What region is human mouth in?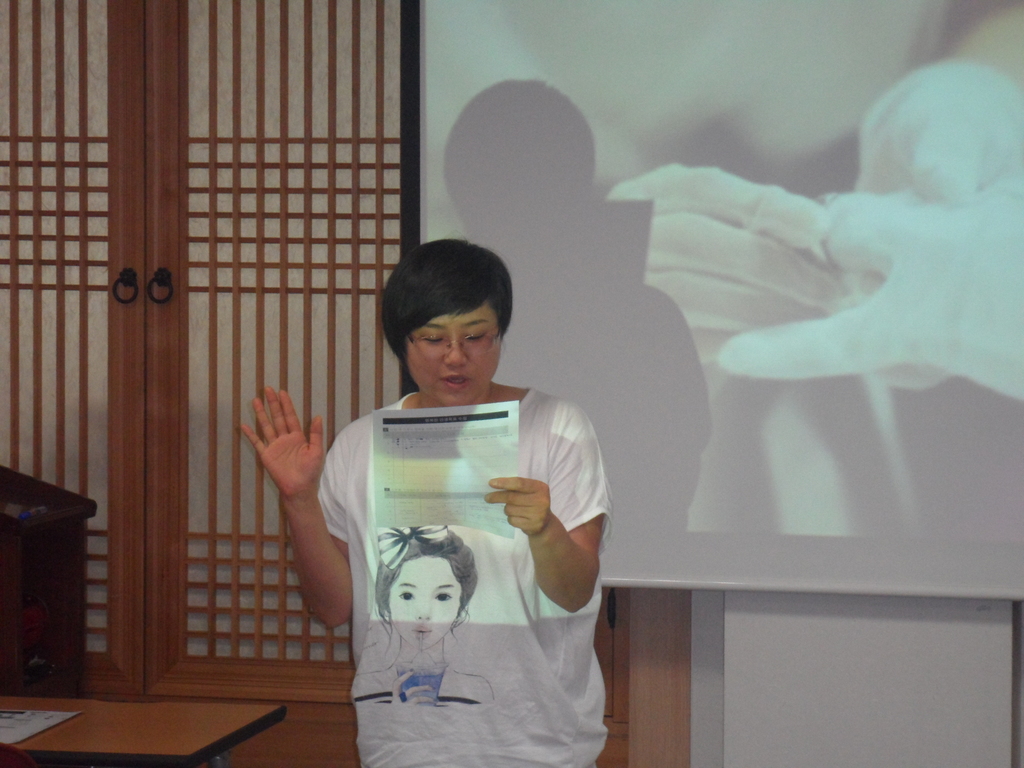
437:375:467:390.
